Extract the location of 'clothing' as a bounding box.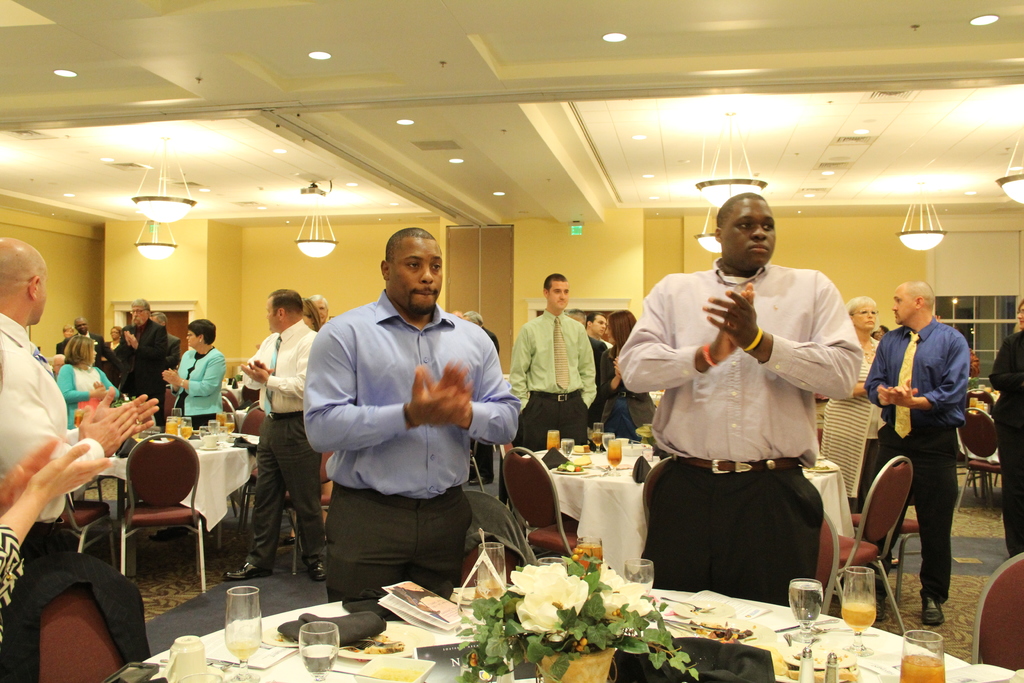
(507, 312, 598, 454).
